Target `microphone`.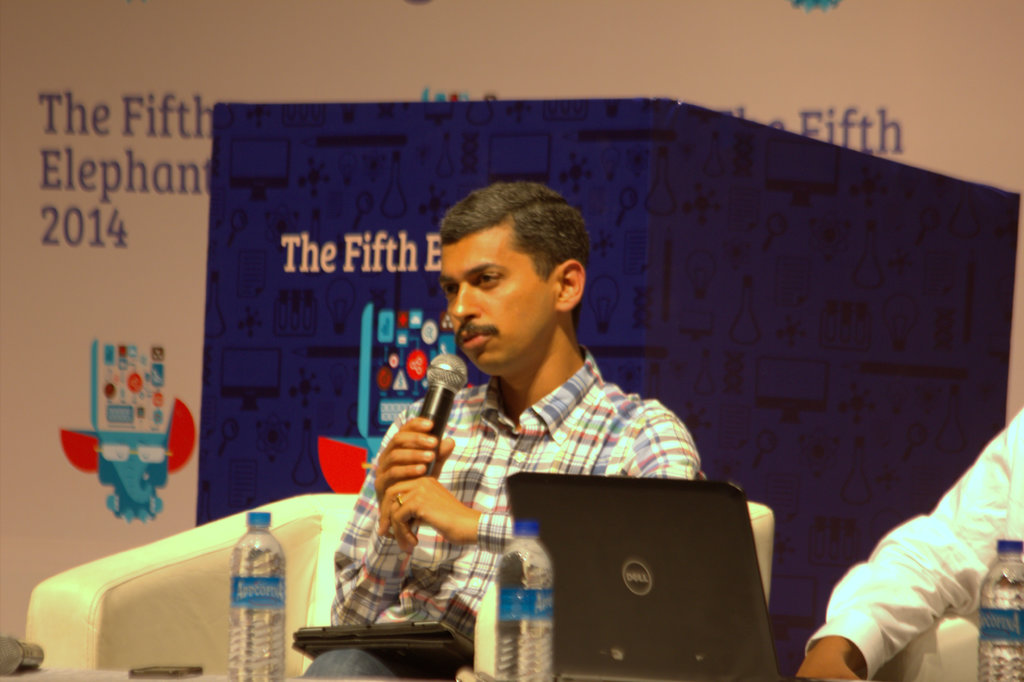
Target region: l=394, t=370, r=471, b=478.
